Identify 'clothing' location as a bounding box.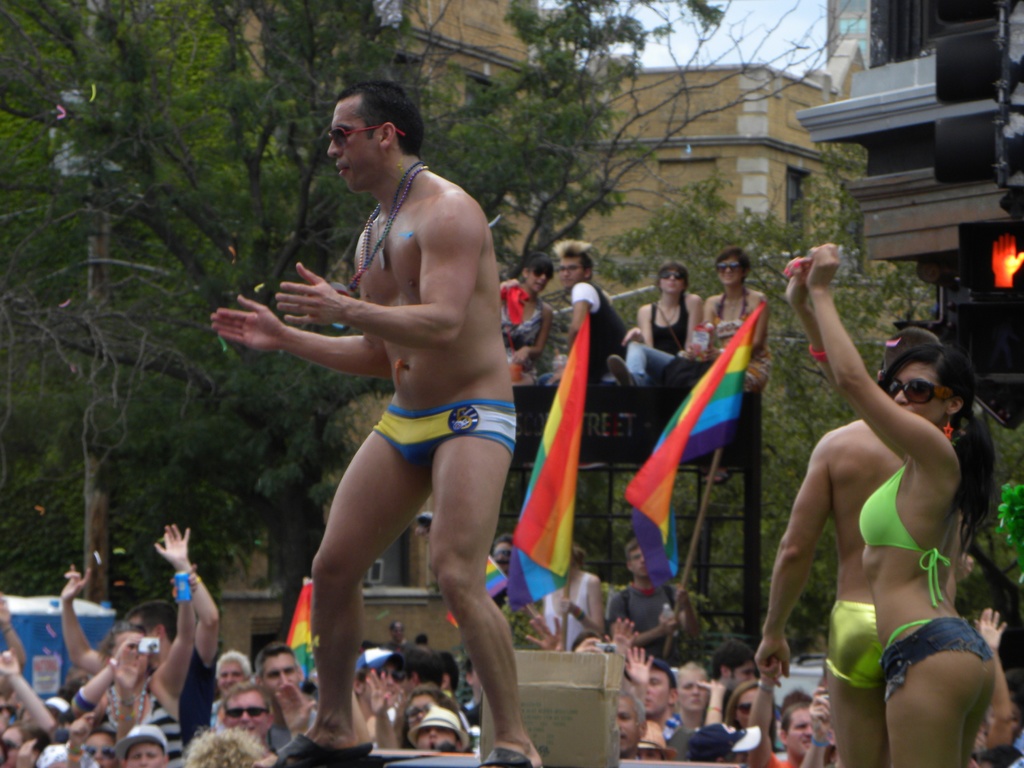
x1=500 y1=287 x2=550 y2=371.
